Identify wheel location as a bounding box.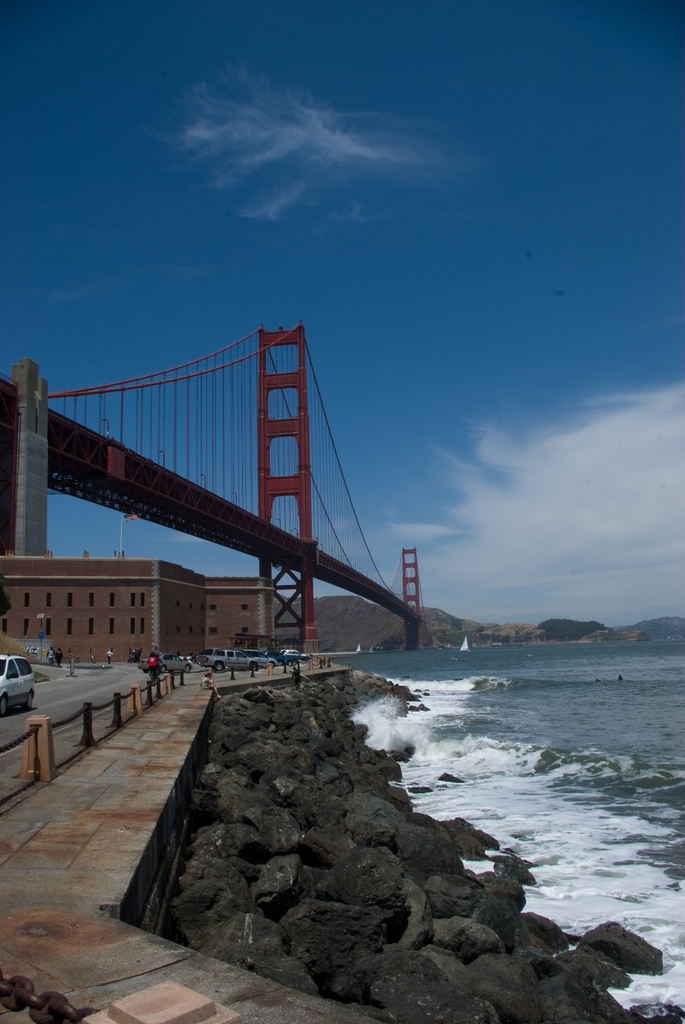
Rect(161, 666, 167, 675).
